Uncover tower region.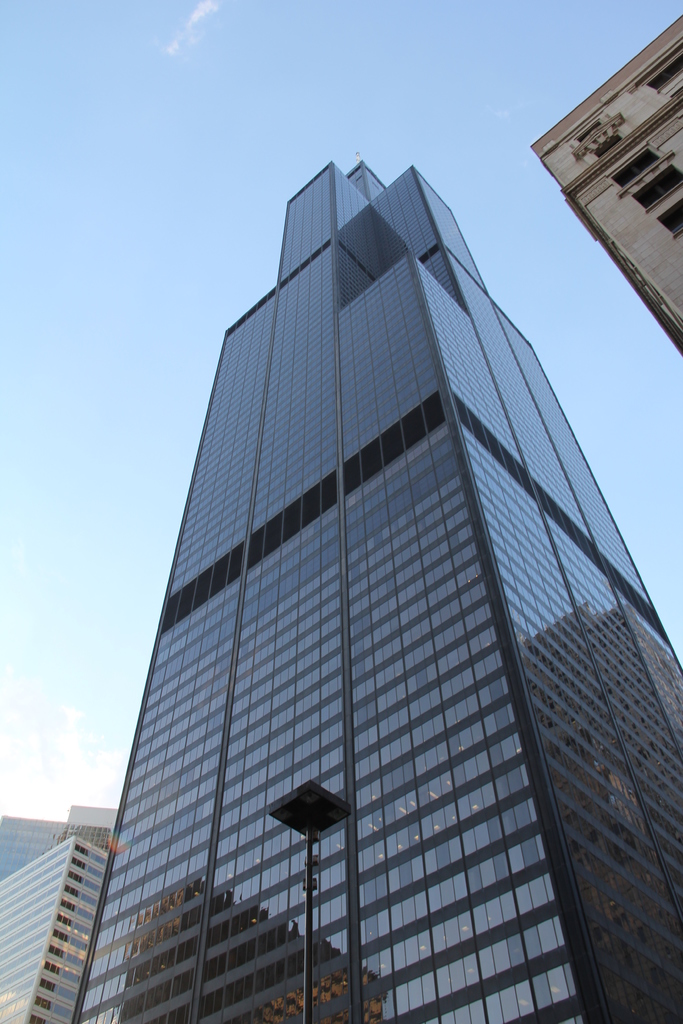
Uncovered: 49,133,664,984.
